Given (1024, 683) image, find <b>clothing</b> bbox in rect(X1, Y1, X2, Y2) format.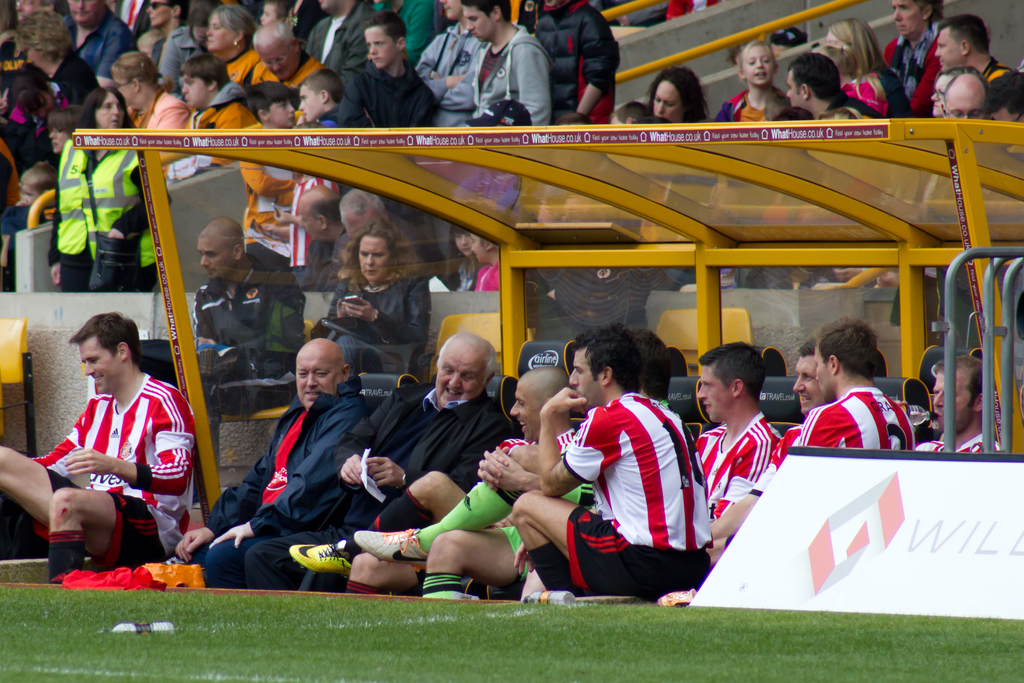
rect(281, 52, 324, 92).
